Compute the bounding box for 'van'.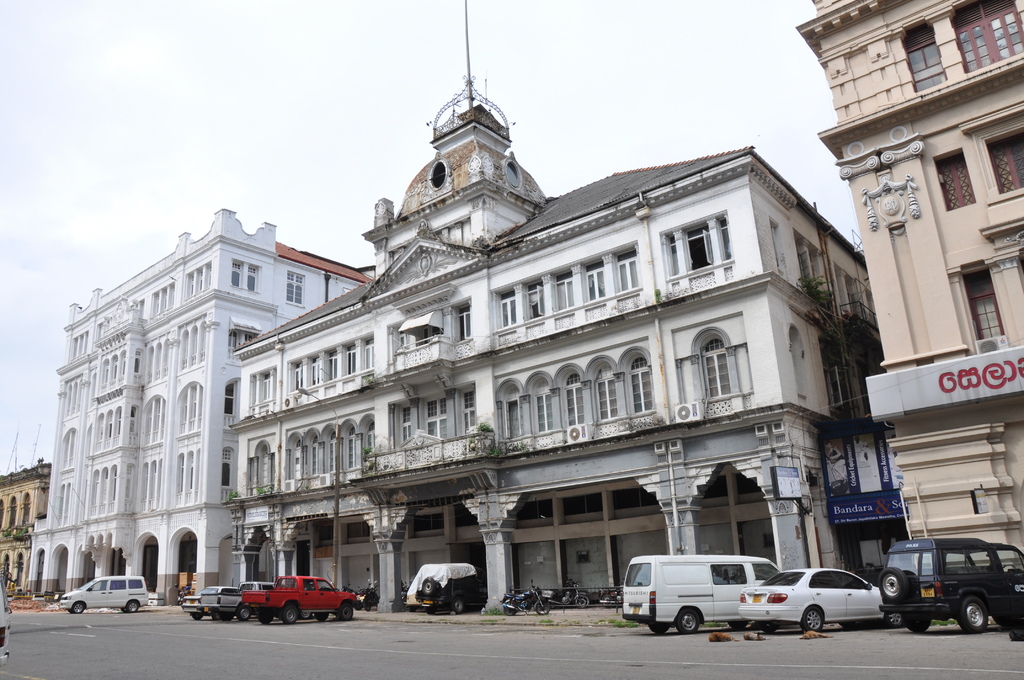
60, 574, 154, 614.
